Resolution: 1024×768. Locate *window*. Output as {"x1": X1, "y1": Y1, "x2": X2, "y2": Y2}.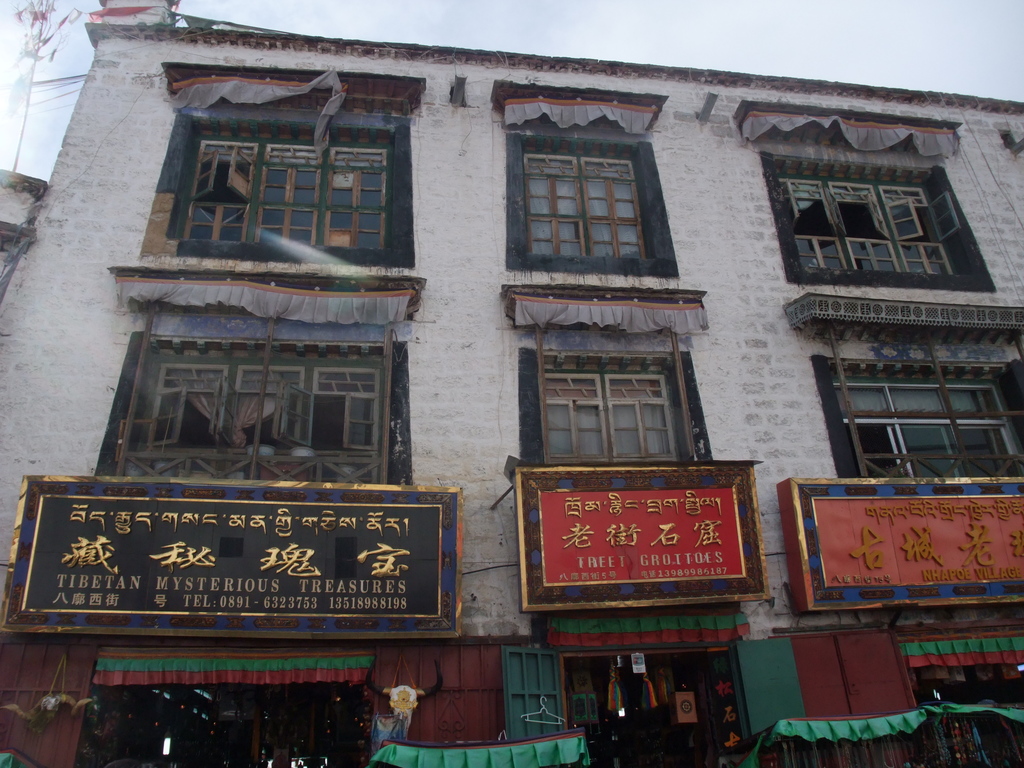
{"x1": 777, "y1": 144, "x2": 983, "y2": 280}.
